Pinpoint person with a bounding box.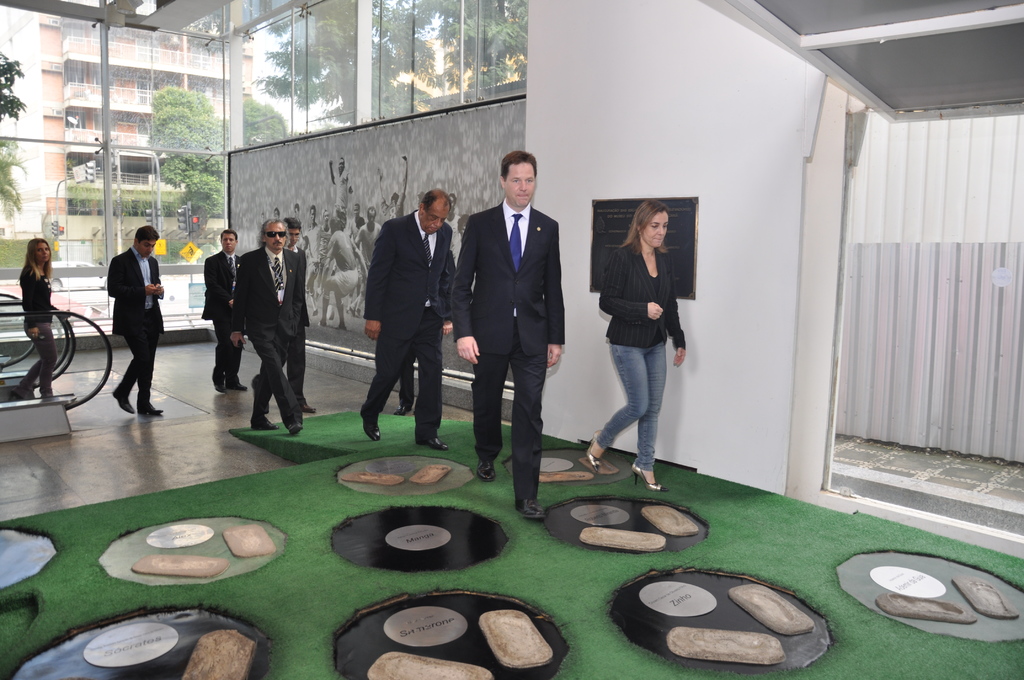
l=592, t=182, r=701, b=499.
